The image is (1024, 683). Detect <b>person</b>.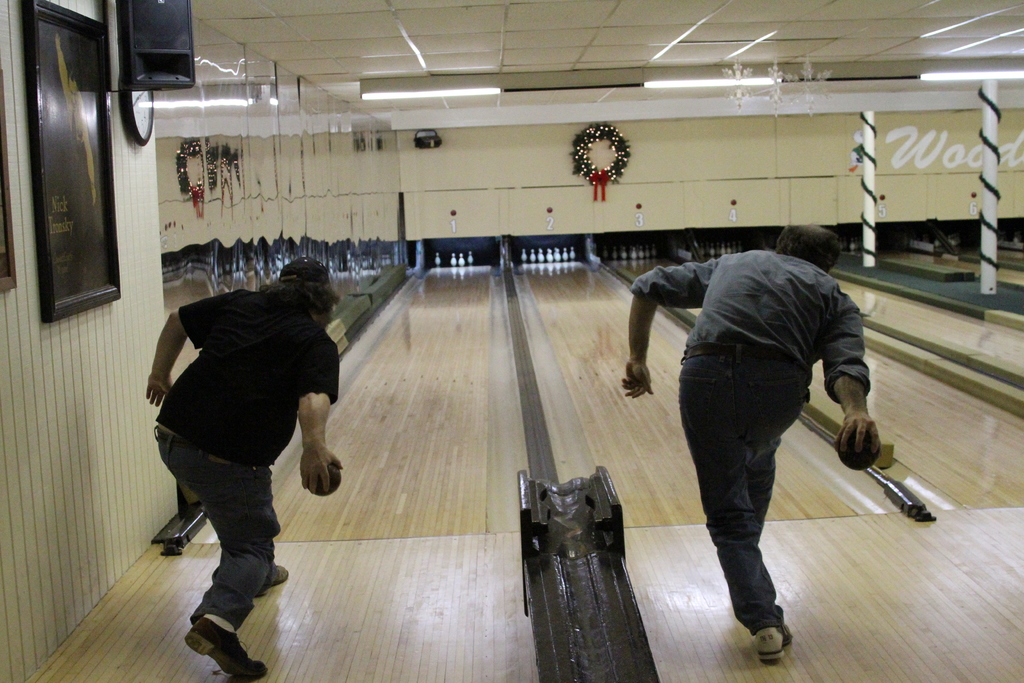
Detection: 612/220/882/661.
